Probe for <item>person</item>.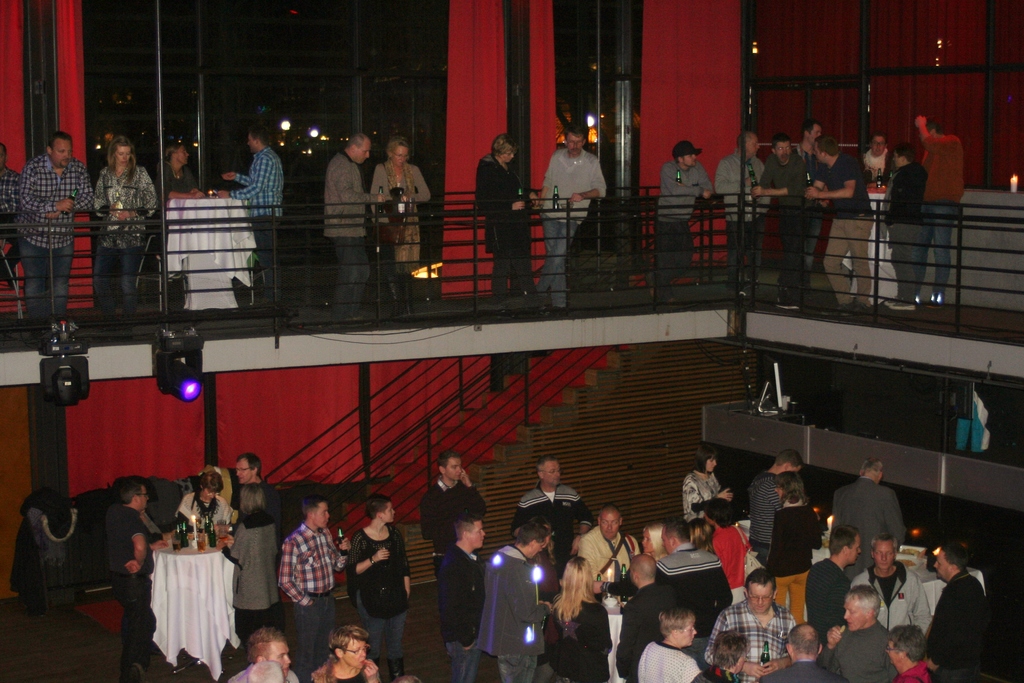
Probe result: pyautogui.locateOnScreen(924, 539, 990, 682).
